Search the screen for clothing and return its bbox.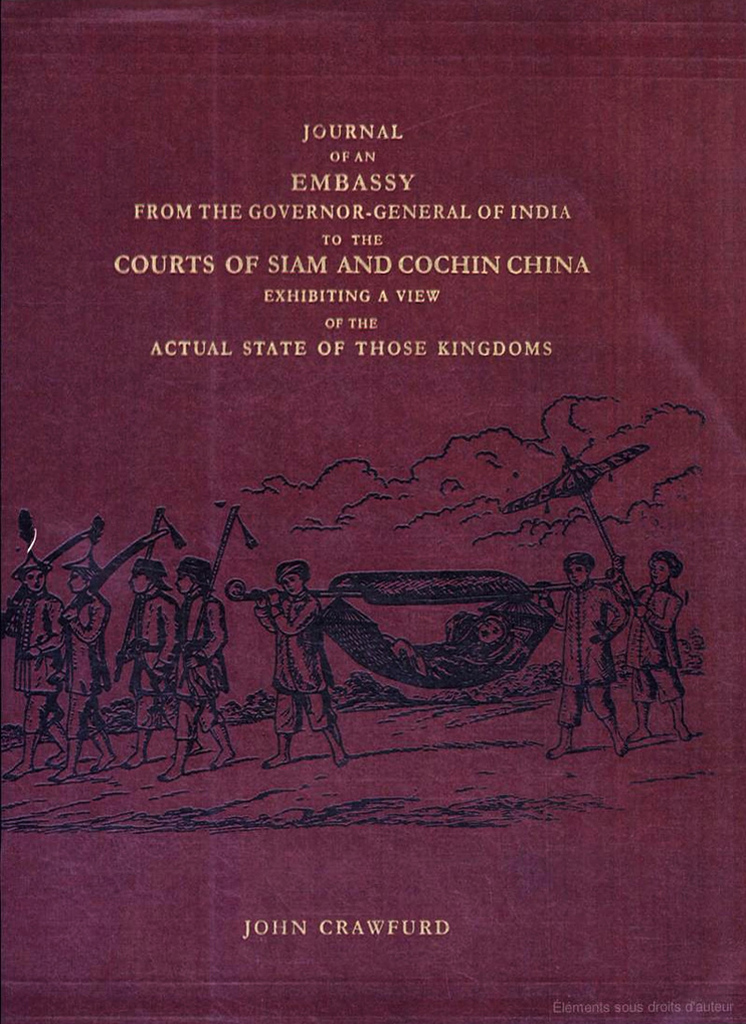
Found: (61,590,91,728).
